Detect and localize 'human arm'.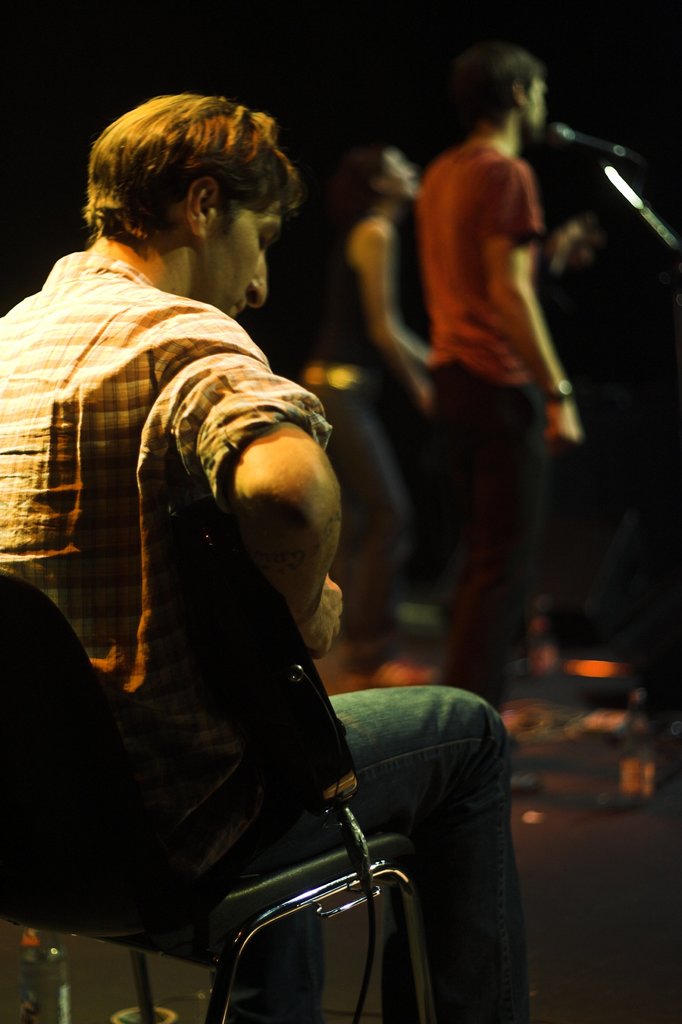
Localized at (x1=391, y1=321, x2=435, y2=378).
